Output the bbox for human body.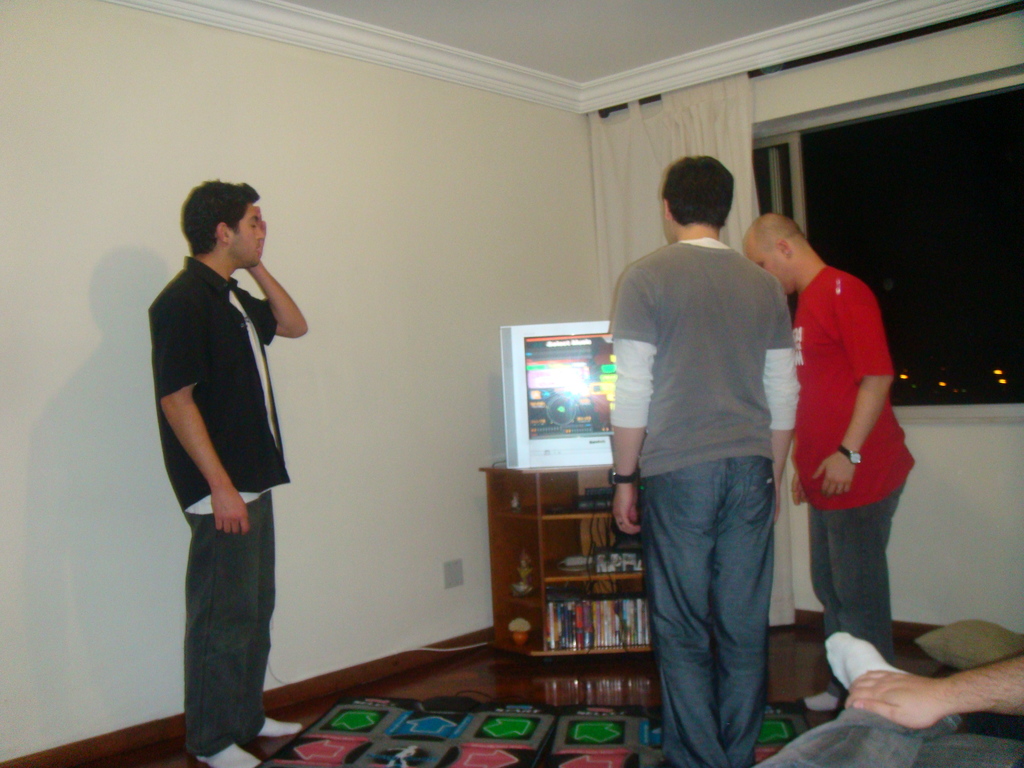
<box>740,212,908,716</box>.
